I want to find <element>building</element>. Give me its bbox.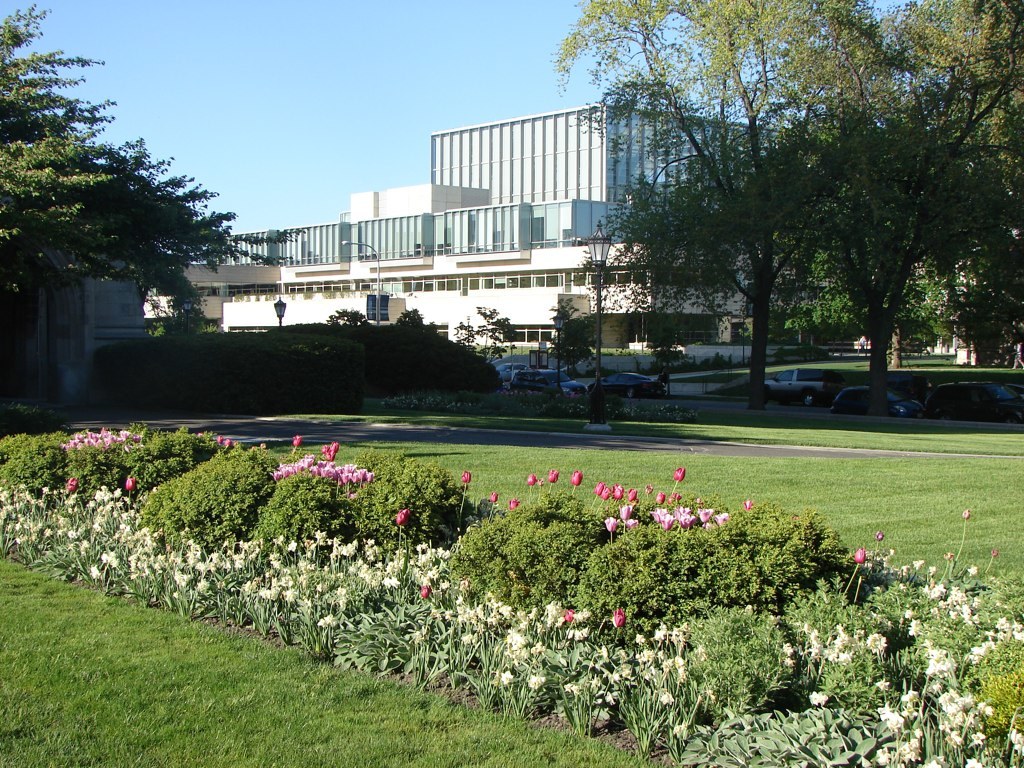
box(32, 96, 803, 423).
